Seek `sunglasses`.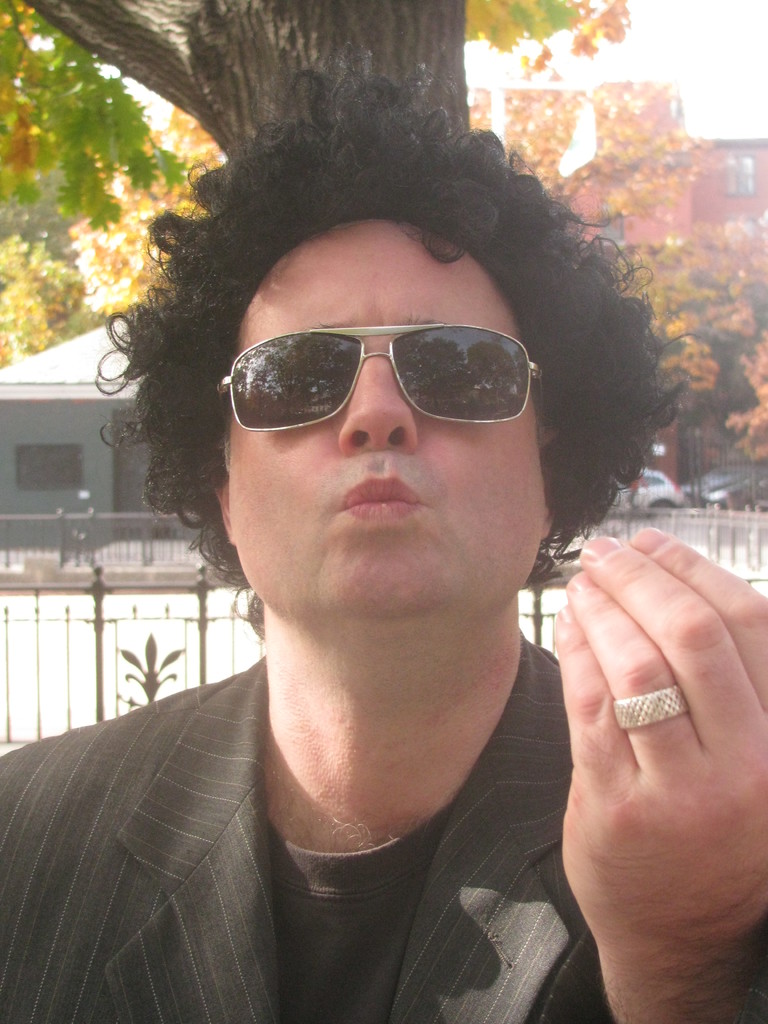
[217,324,546,426].
